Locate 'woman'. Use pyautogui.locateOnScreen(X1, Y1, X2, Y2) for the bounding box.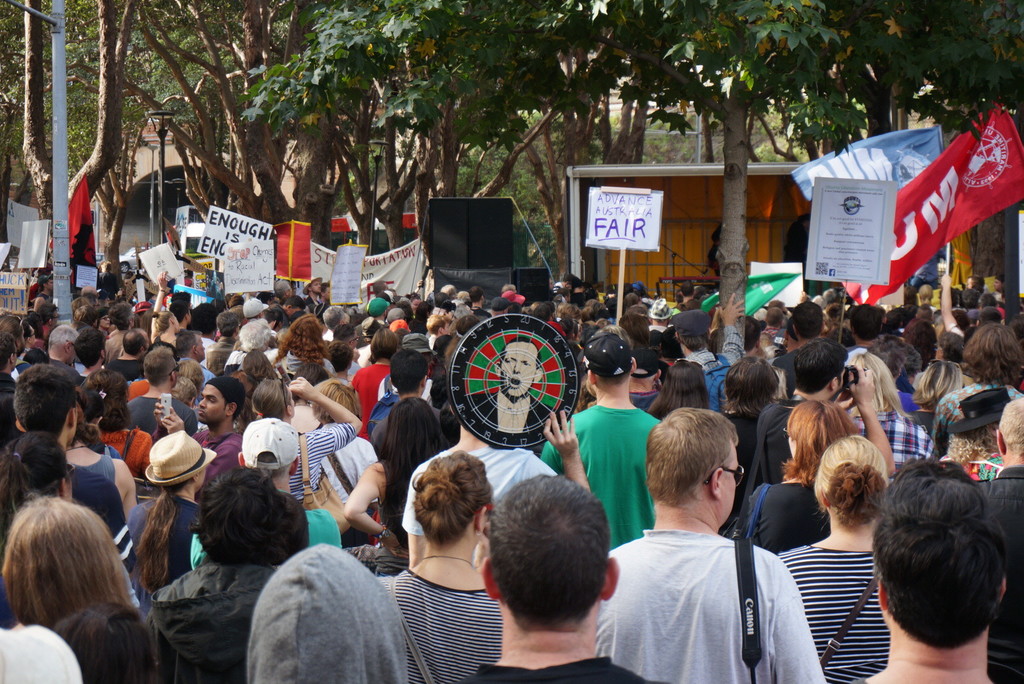
pyautogui.locateOnScreen(2, 491, 131, 630).
